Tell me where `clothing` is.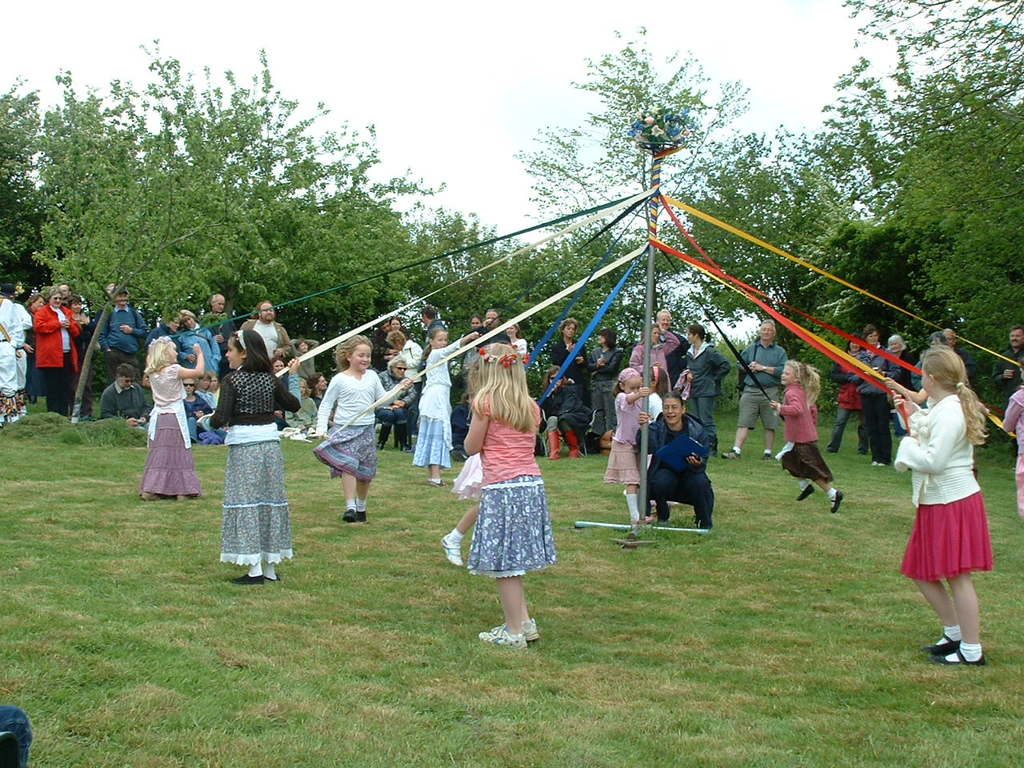
`clothing` is at 822 348 873 456.
